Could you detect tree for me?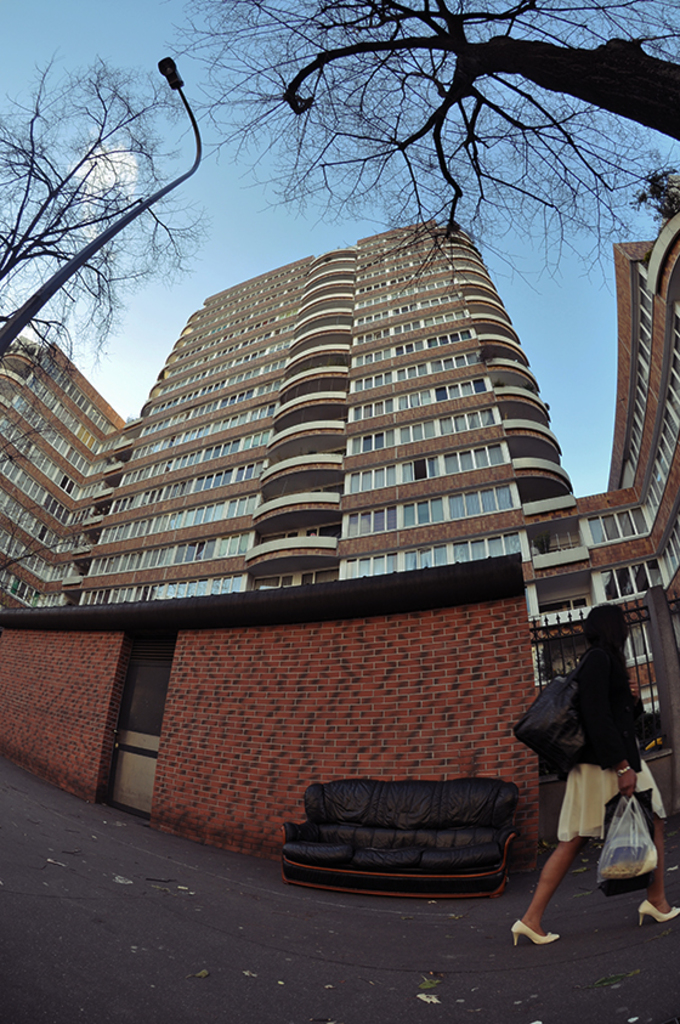
Detection result: bbox(170, 0, 679, 306).
